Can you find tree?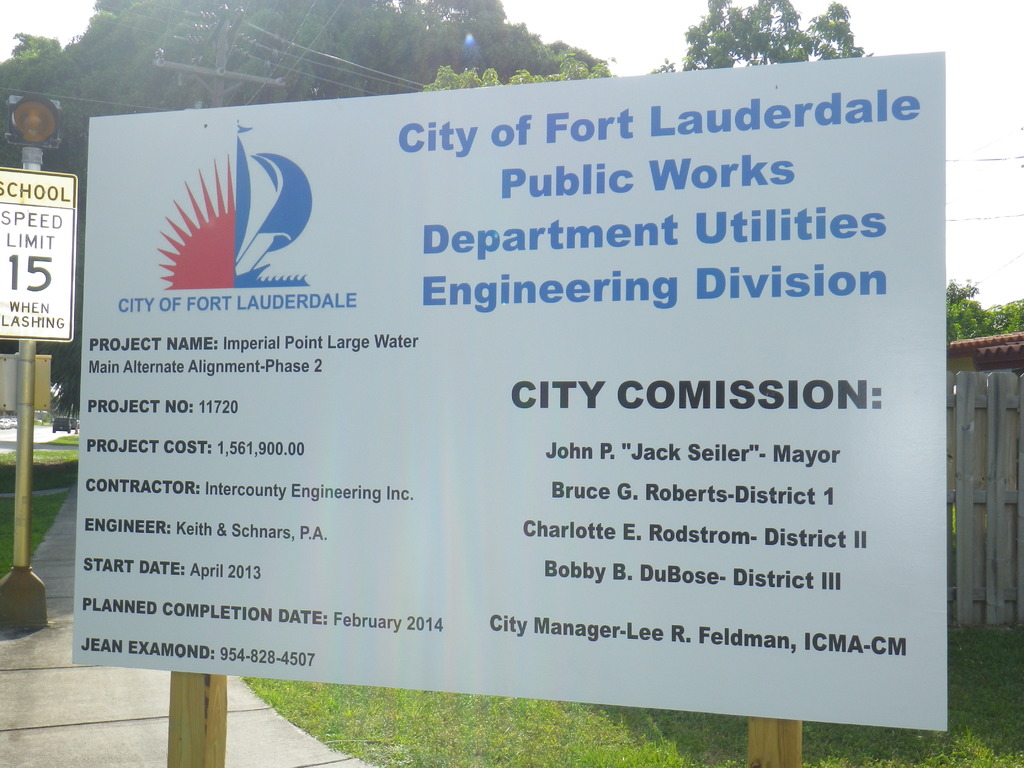
Yes, bounding box: <region>943, 260, 1023, 347</region>.
